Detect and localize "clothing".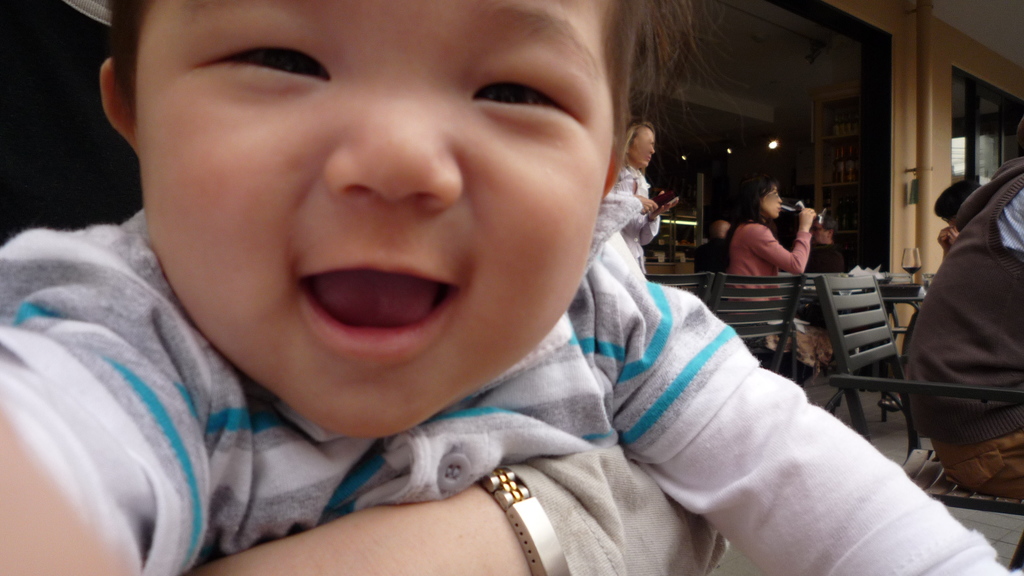
Localized at select_region(1, 195, 1023, 575).
